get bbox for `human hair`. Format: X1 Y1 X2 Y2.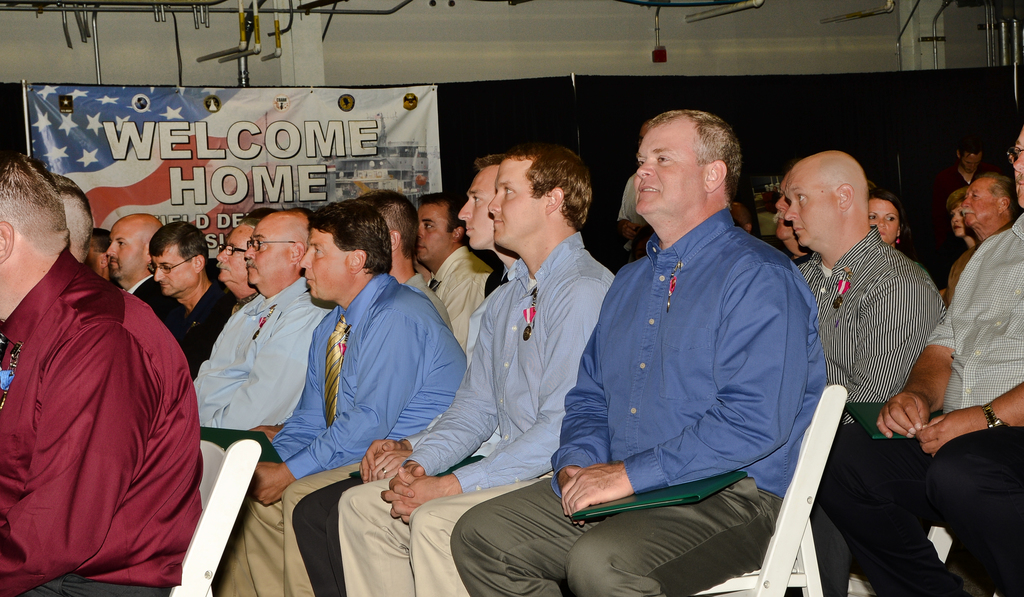
54 176 97 228.
